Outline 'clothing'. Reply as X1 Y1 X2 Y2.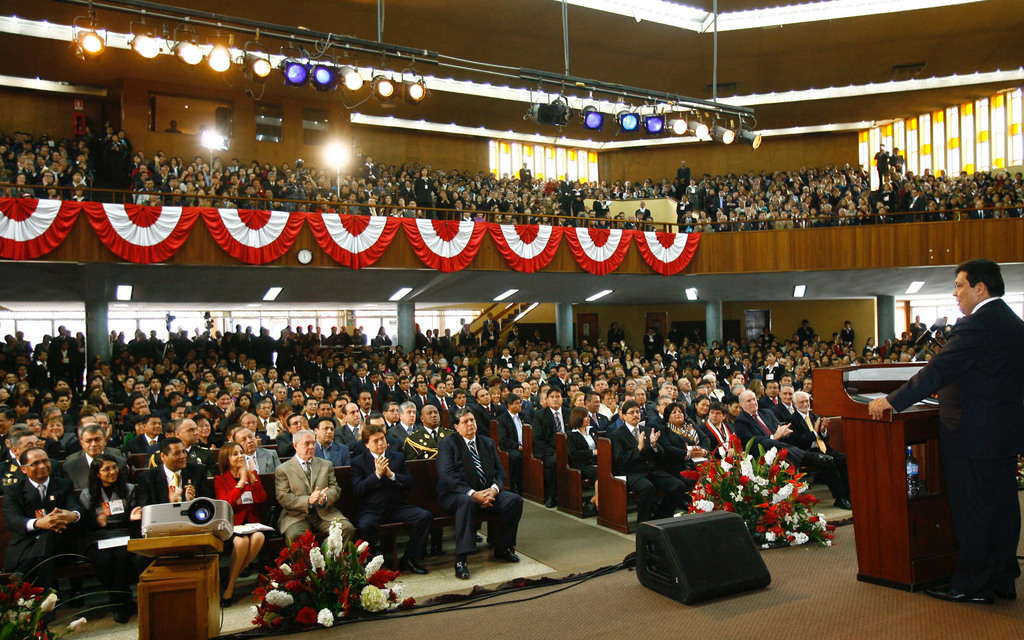
771 402 796 419.
